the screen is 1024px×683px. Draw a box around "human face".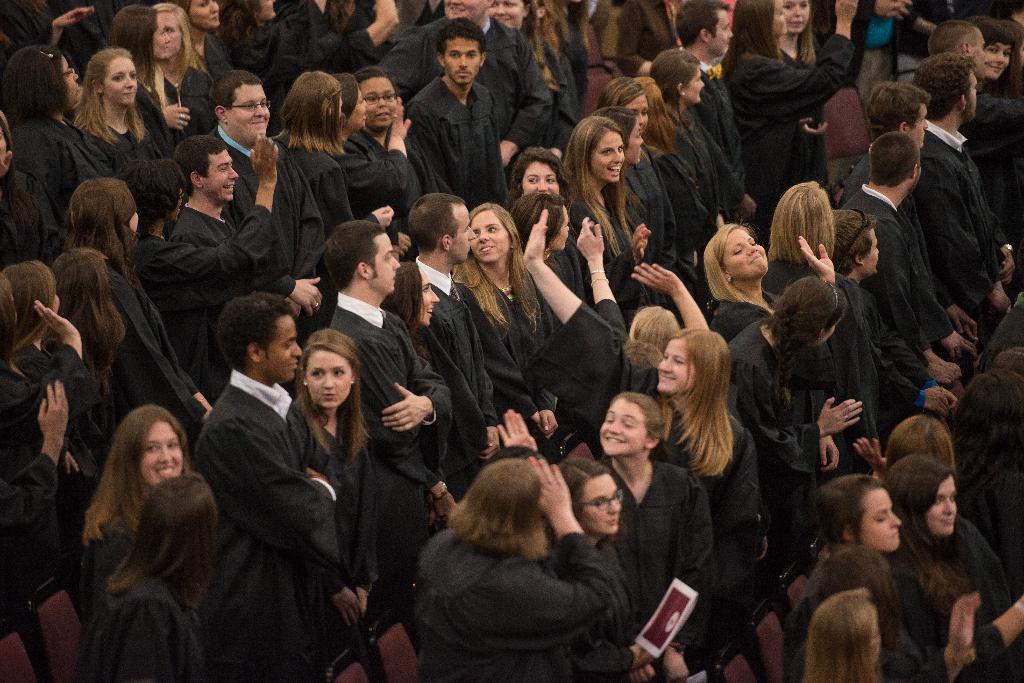
[362,82,391,124].
